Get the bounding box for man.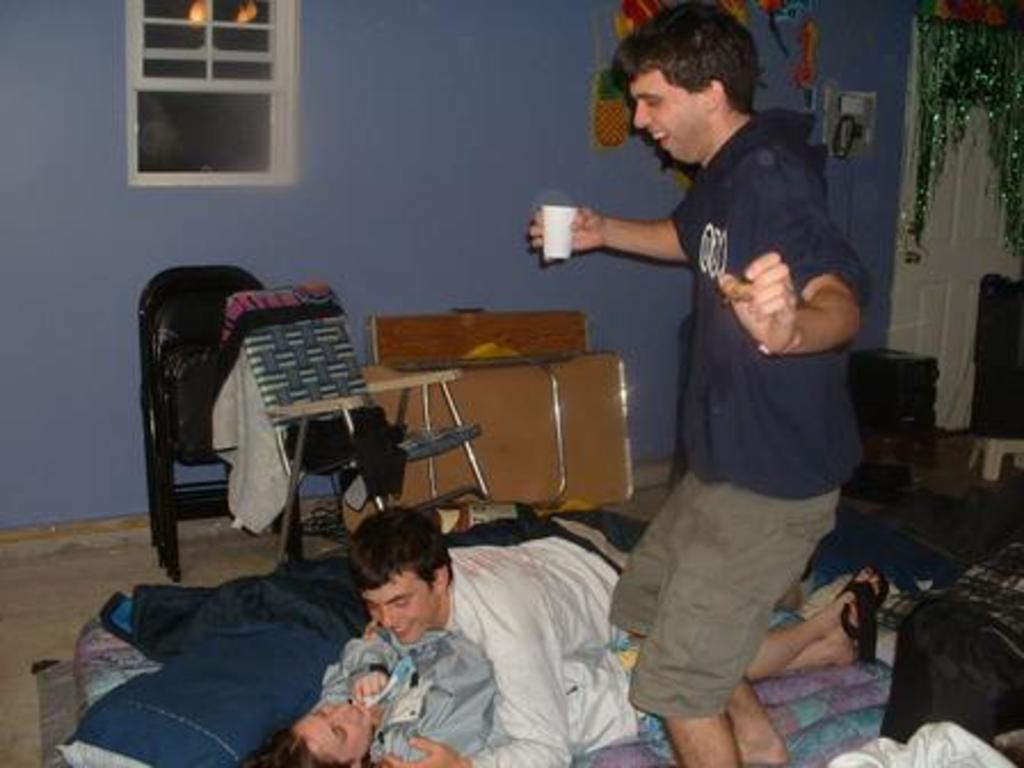
x1=345, y1=507, x2=633, y2=766.
